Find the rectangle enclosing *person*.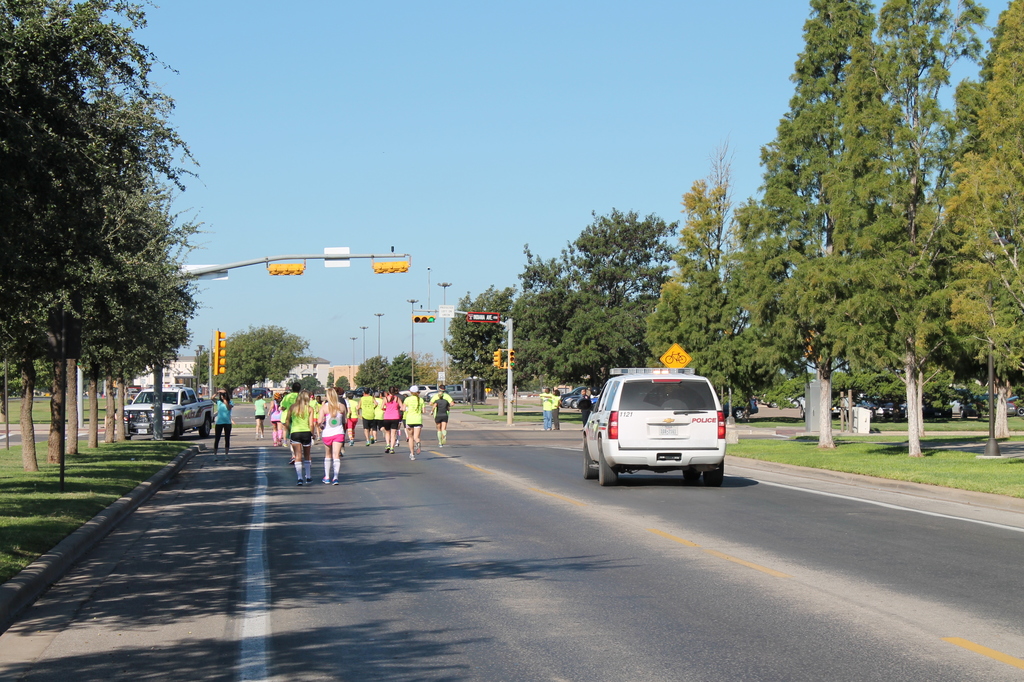
{"x1": 277, "y1": 373, "x2": 329, "y2": 485}.
